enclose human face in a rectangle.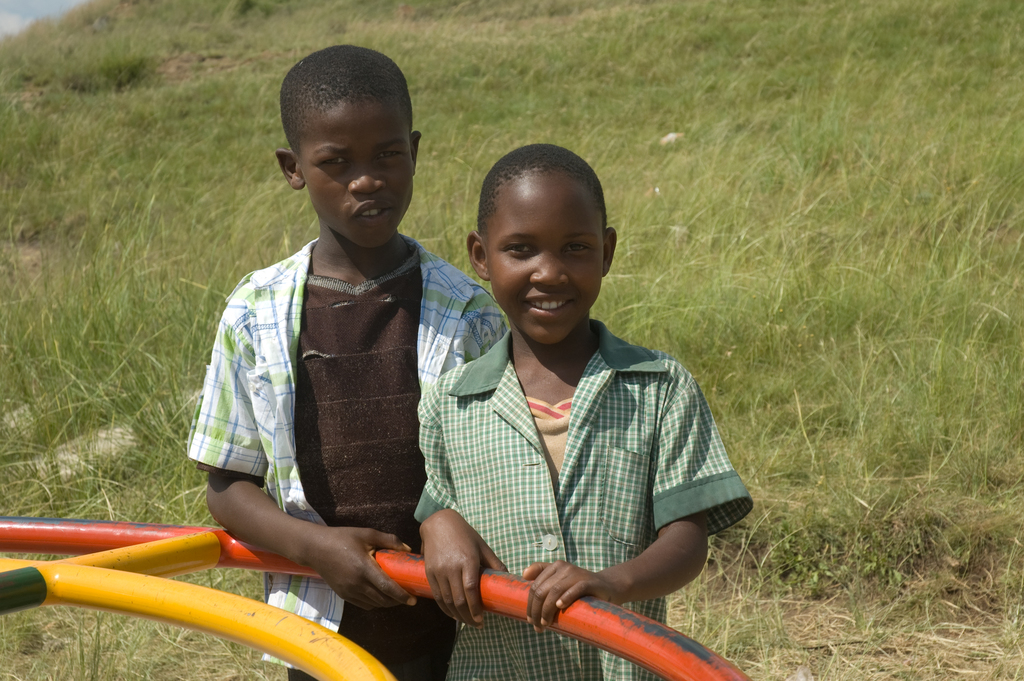
{"left": 487, "top": 188, "right": 604, "bottom": 343}.
